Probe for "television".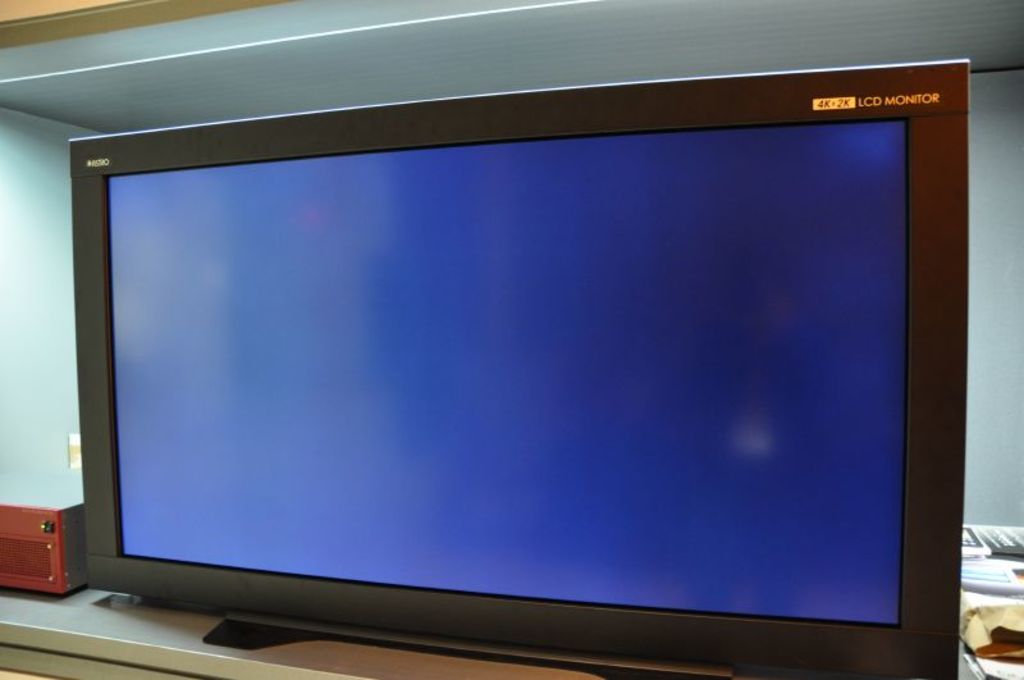
Probe result: (68, 53, 974, 679).
